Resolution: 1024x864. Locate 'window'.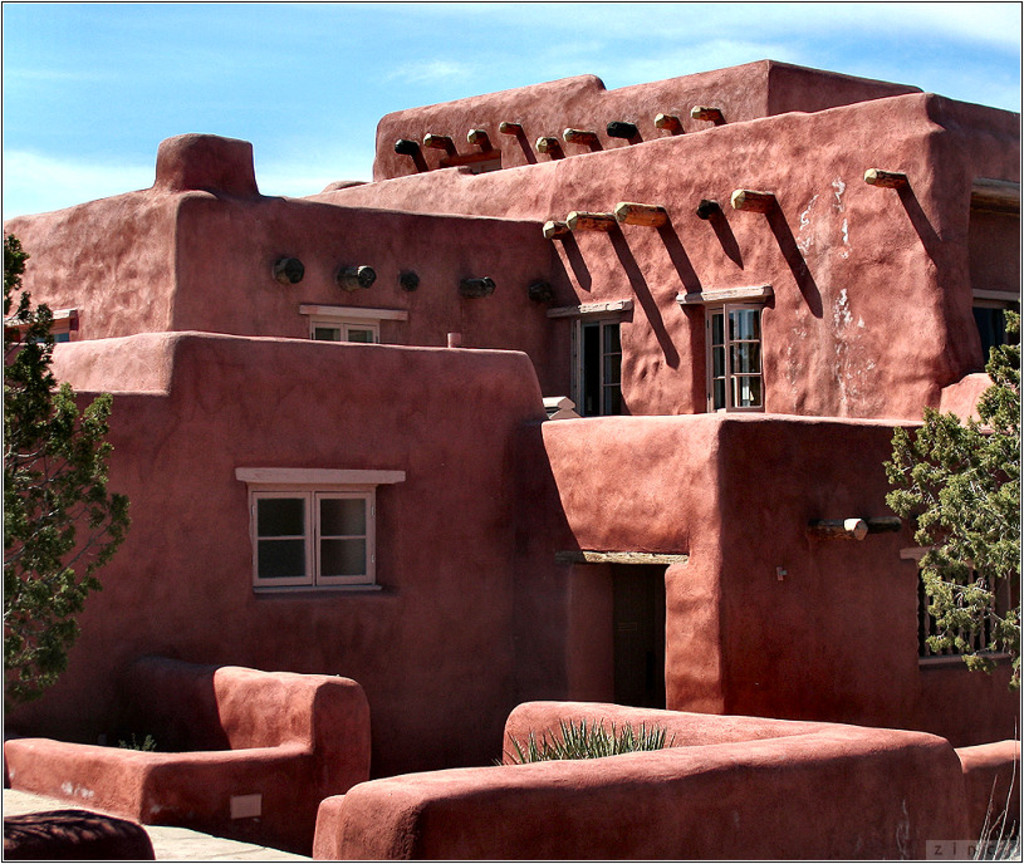
[left=702, top=304, right=759, bottom=407].
